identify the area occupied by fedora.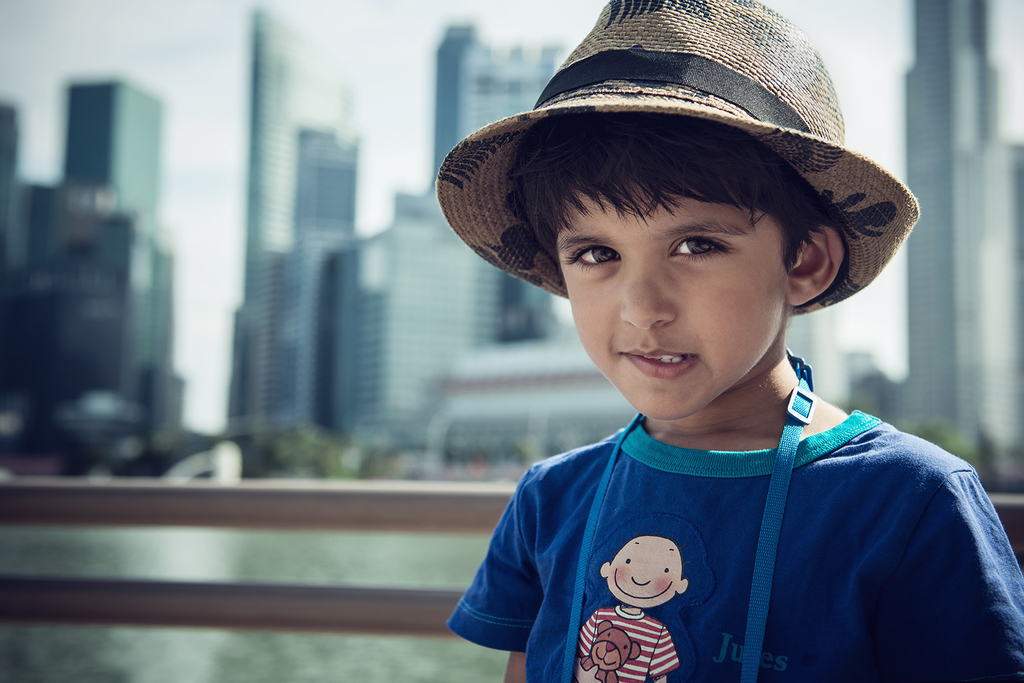
Area: [left=431, top=0, right=922, bottom=313].
